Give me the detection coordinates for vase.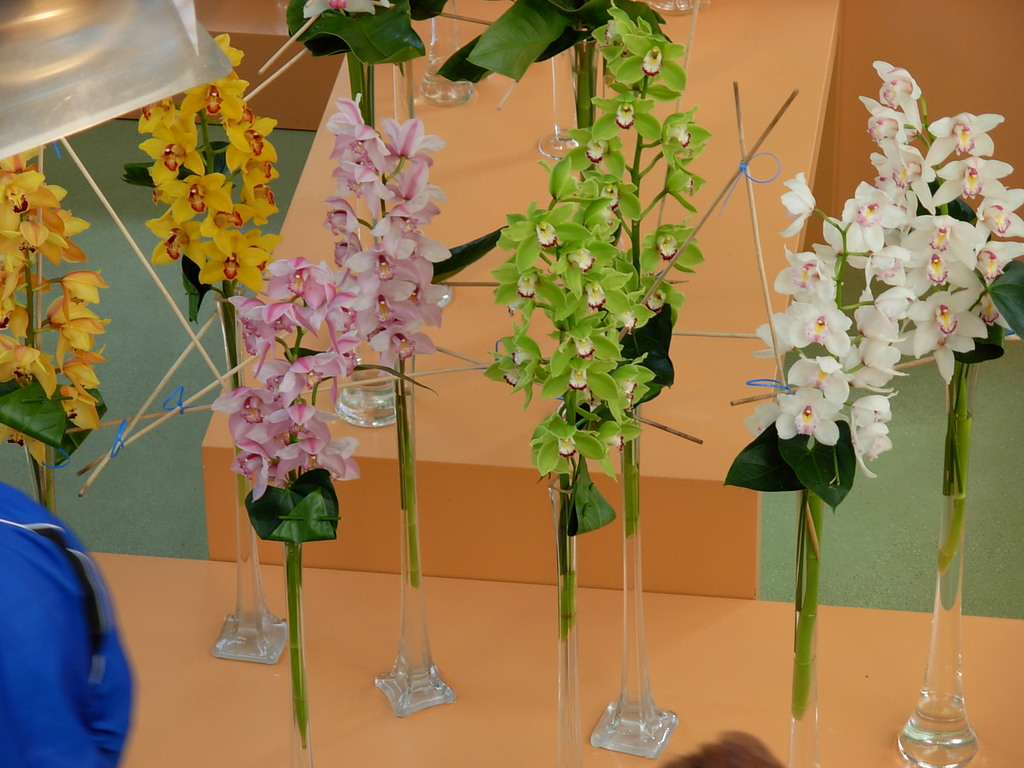
box=[24, 434, 56, 517].
